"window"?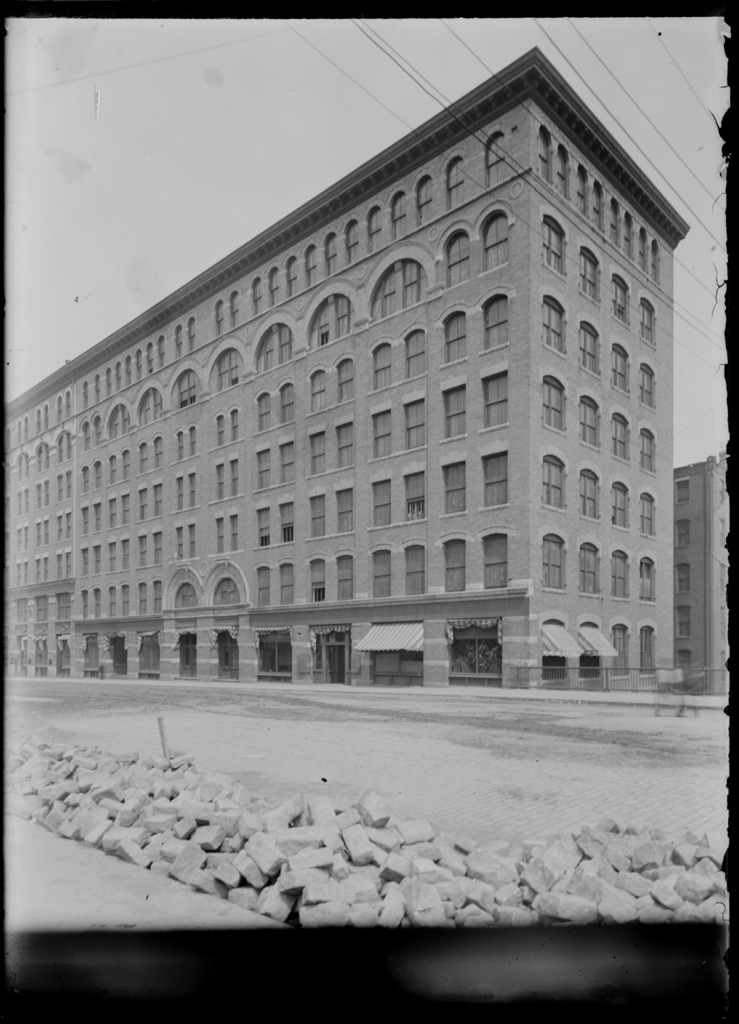
BBox(154, 434, 166, 466)
